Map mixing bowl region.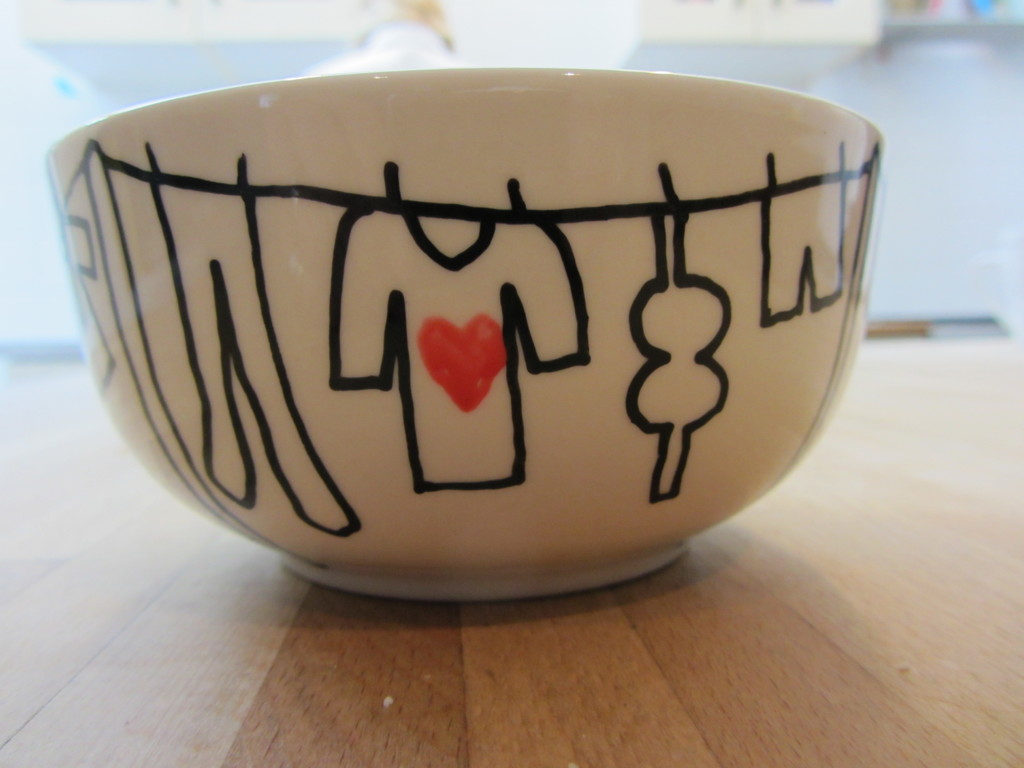
Mapped to {"x1": 45, "y1": 67, "x2": 884, "y2": 607}.
